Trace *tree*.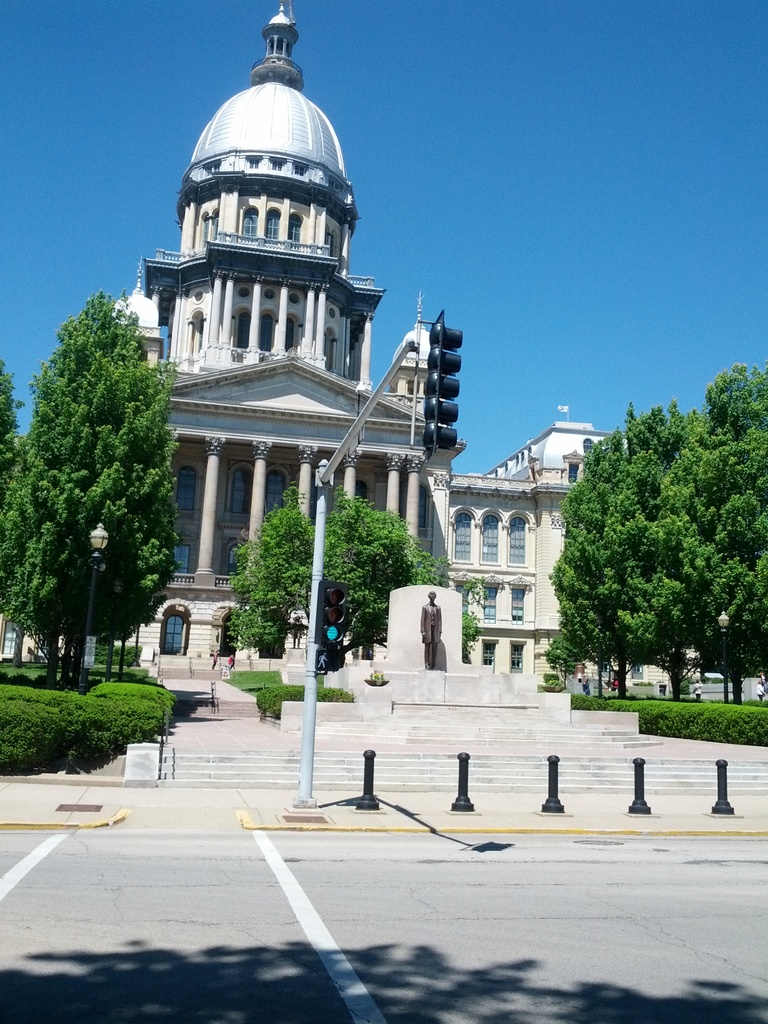
Traced to {"x1": 0, "y1": 370, "x2": 28, "y2": 508}.
